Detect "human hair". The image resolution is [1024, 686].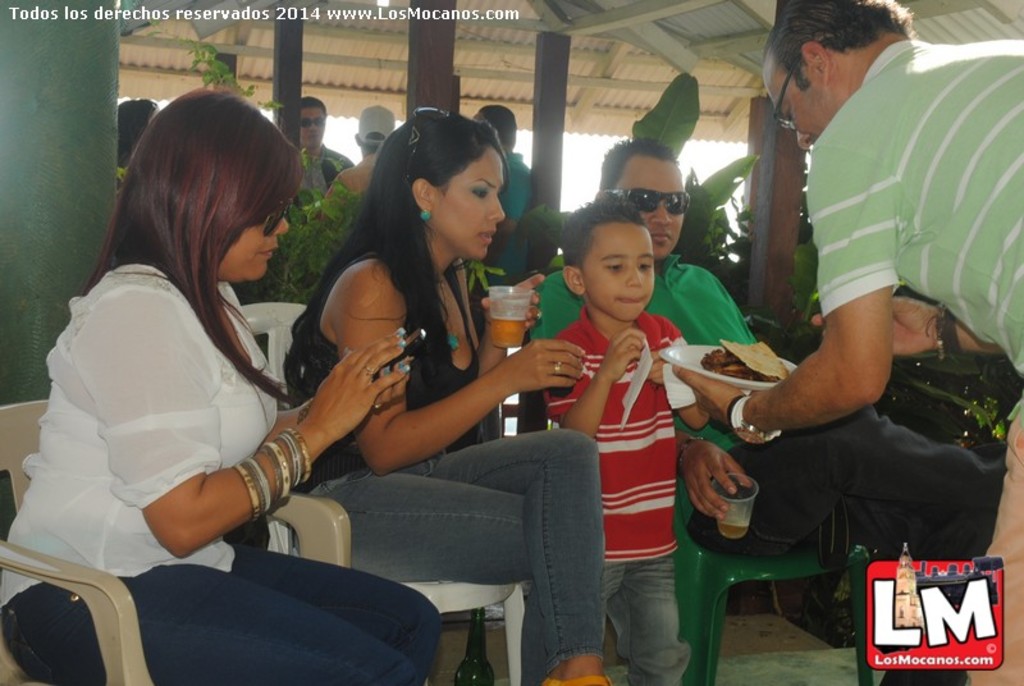
box=[362, 136, 384, 155].
